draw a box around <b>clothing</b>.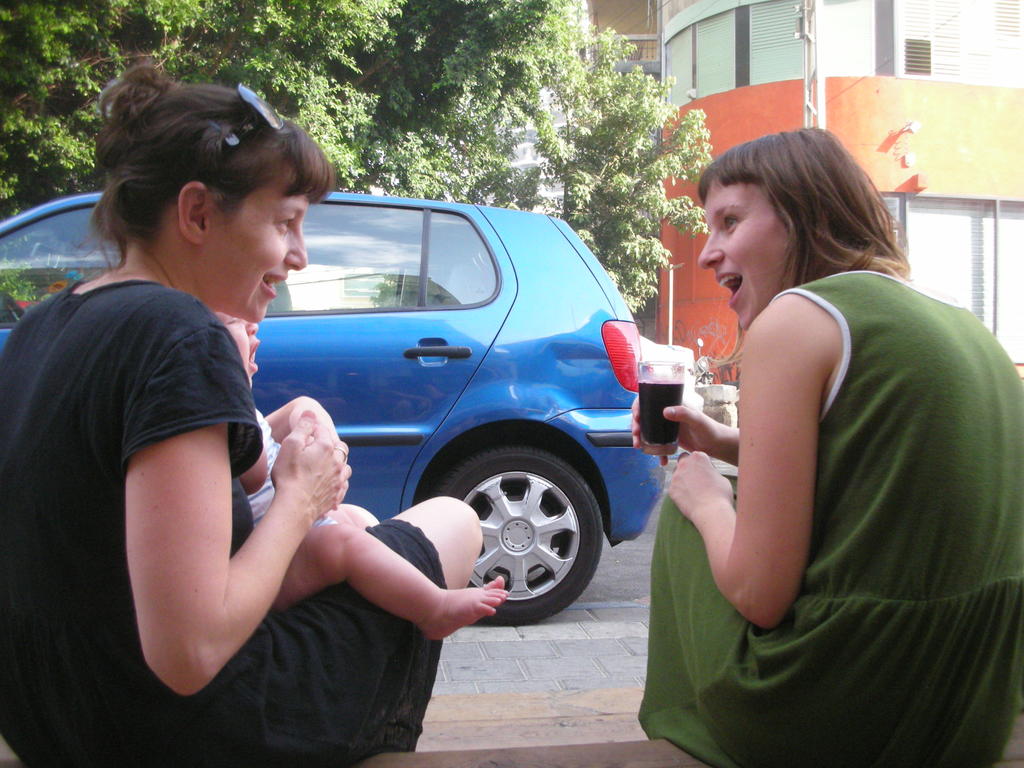
<bbox>0, 278, 440, 767</bbox>.
